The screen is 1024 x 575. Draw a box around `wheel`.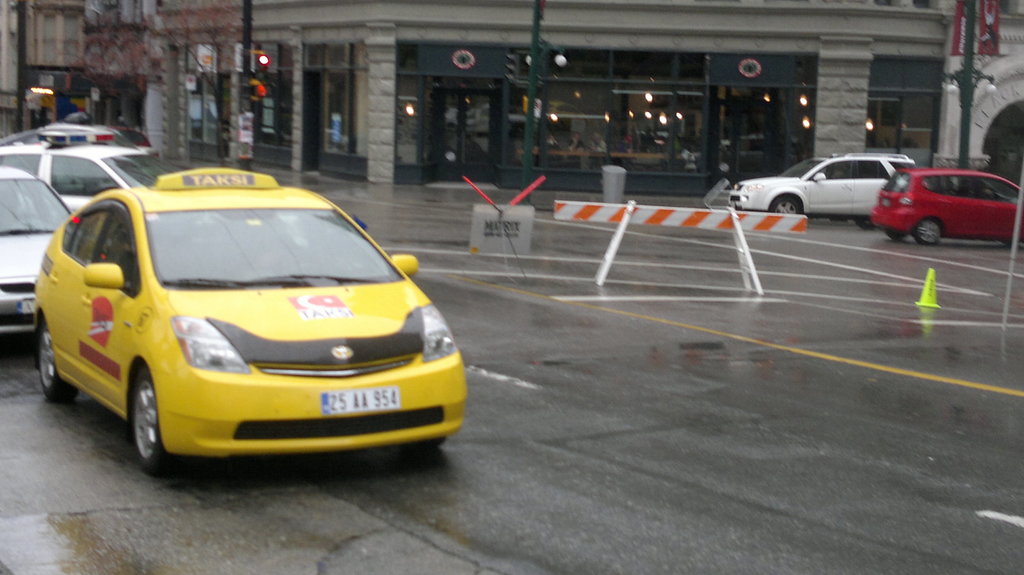
locate(127, 372, 166, 472).
